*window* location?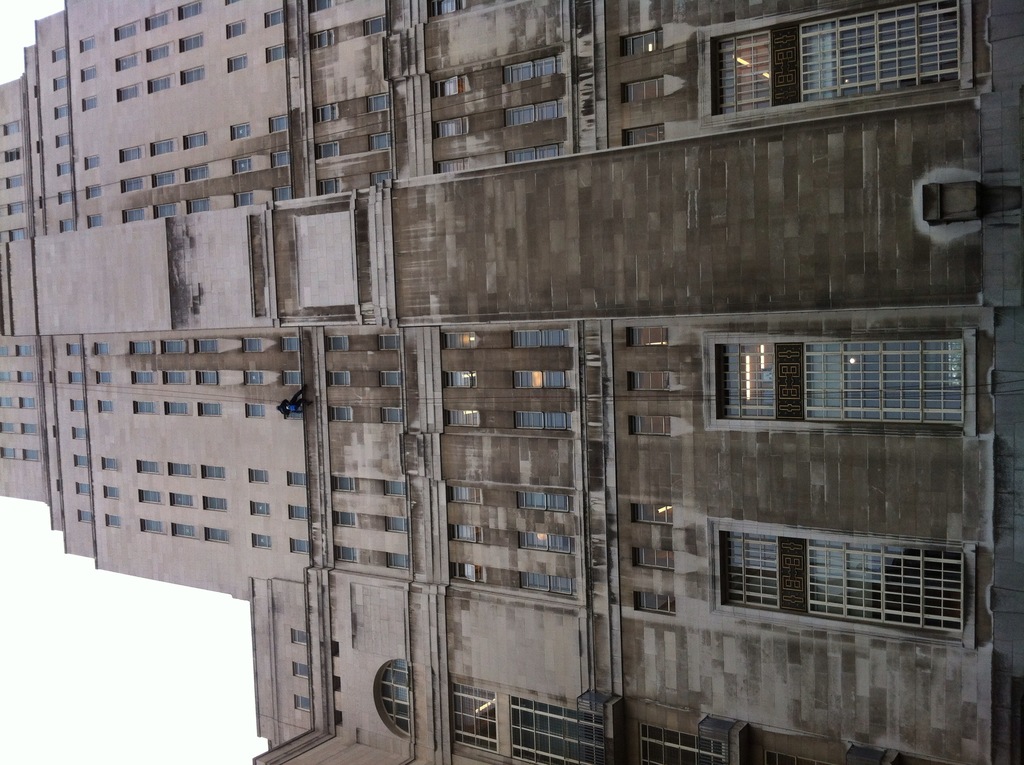
box=[313, 106, 340, 122]
